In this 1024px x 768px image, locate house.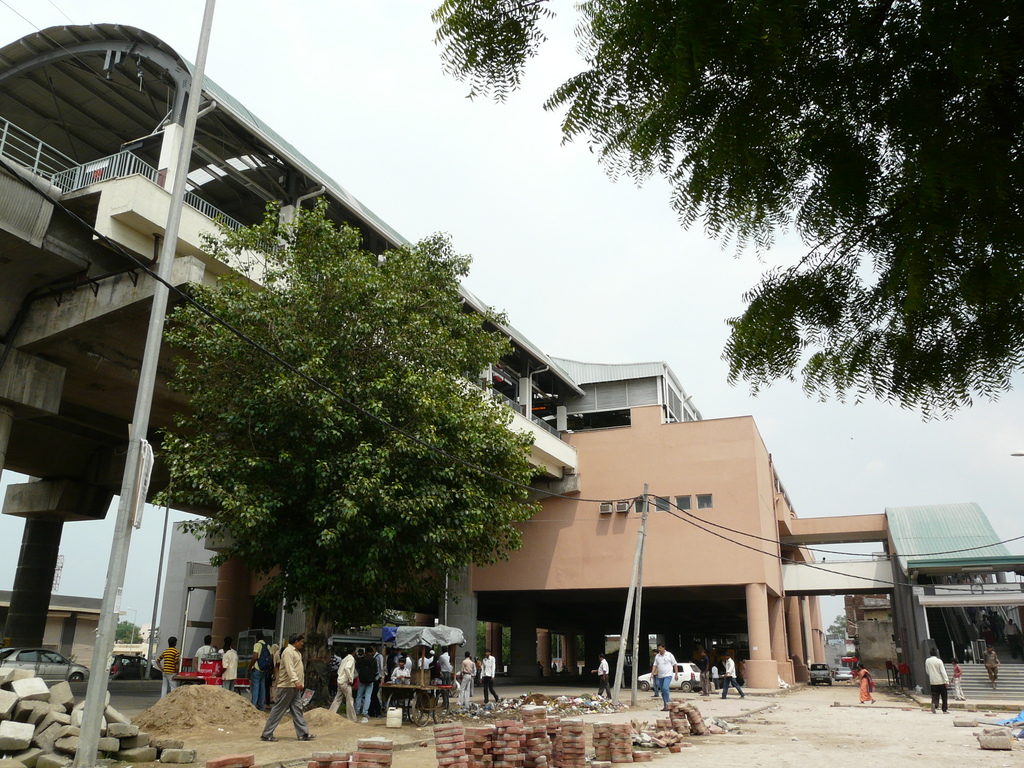
Bounding box: [149, 352, 753, 687].
